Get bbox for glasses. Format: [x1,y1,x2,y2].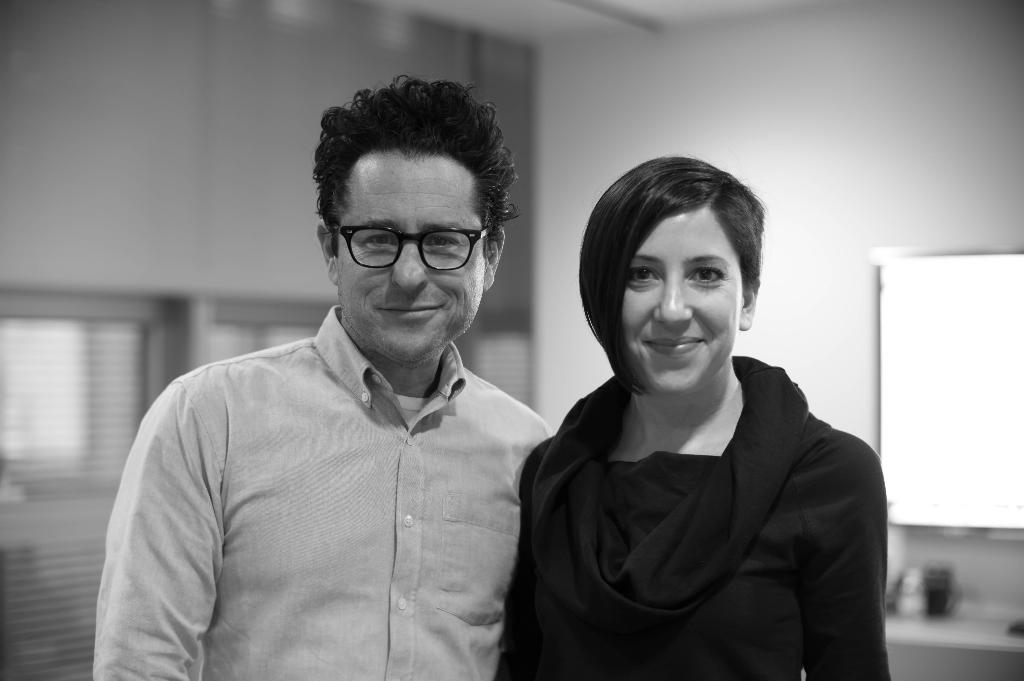
[334,222,492,277].
